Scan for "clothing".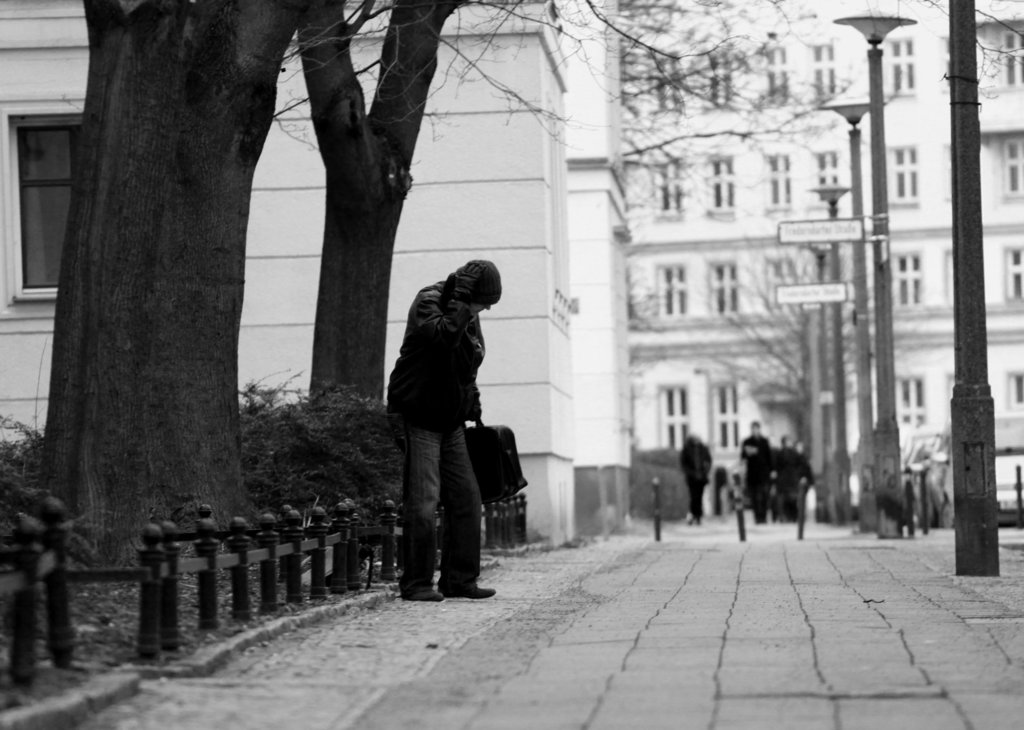
Scan result: <box>390,237,518,580</box>.
